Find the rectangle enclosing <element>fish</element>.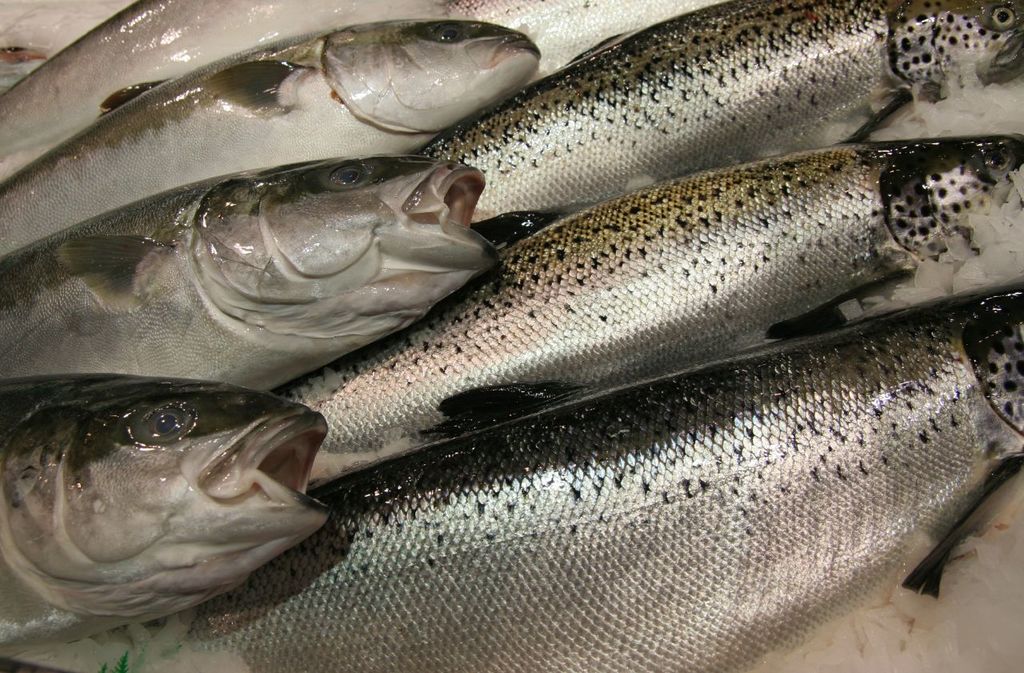
{"left": 0, "top": 375, "right": 321, "bottom": 659}.
